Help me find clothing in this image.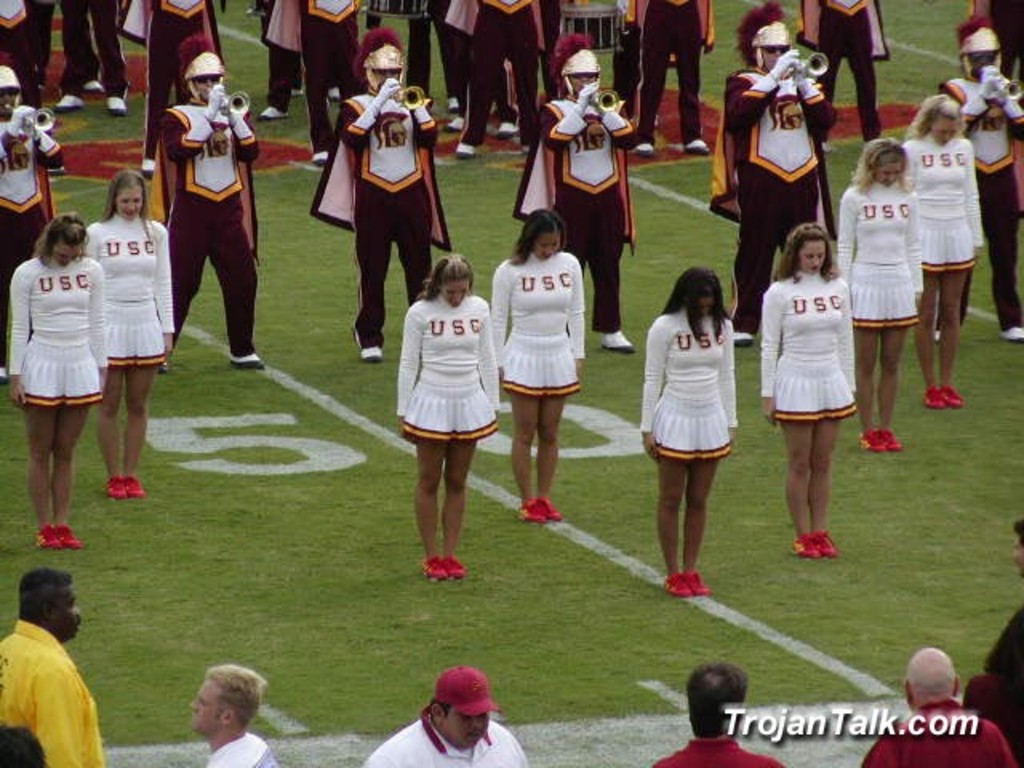
Found it: region(970, 2, 1022, 88).
